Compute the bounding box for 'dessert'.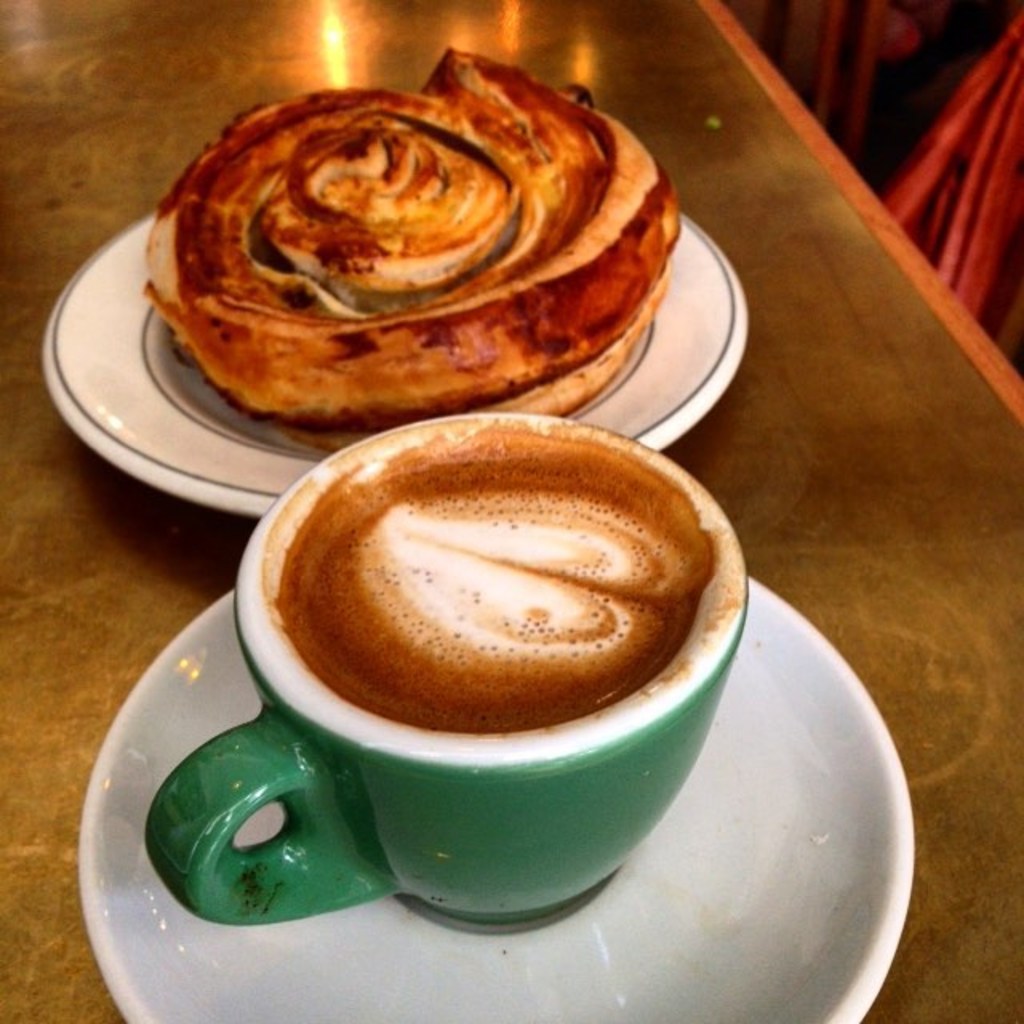
138:69:709:437.
